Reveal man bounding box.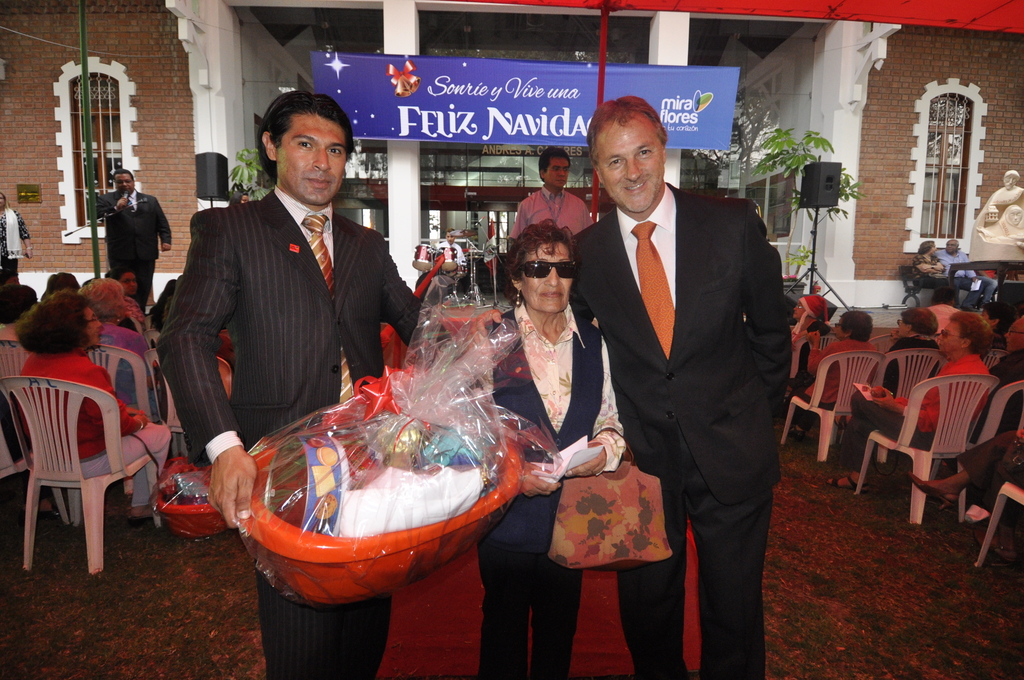
Revealed: (819,313,995,490).
